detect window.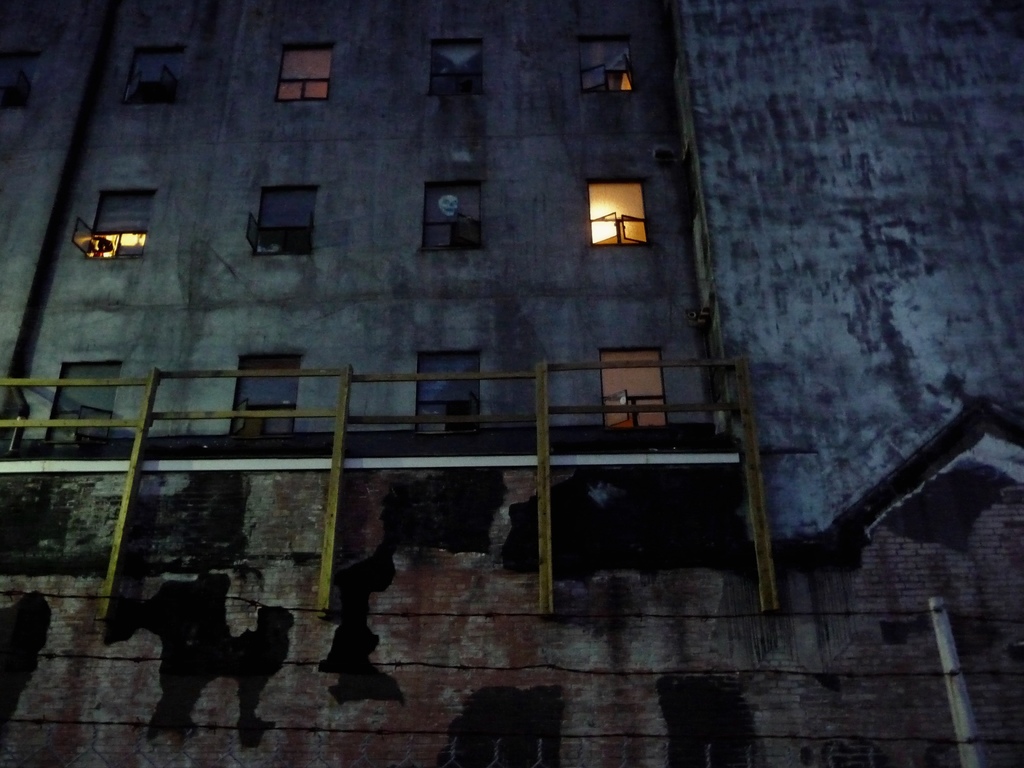
Detected at rect(429, 36, 483, 97).
